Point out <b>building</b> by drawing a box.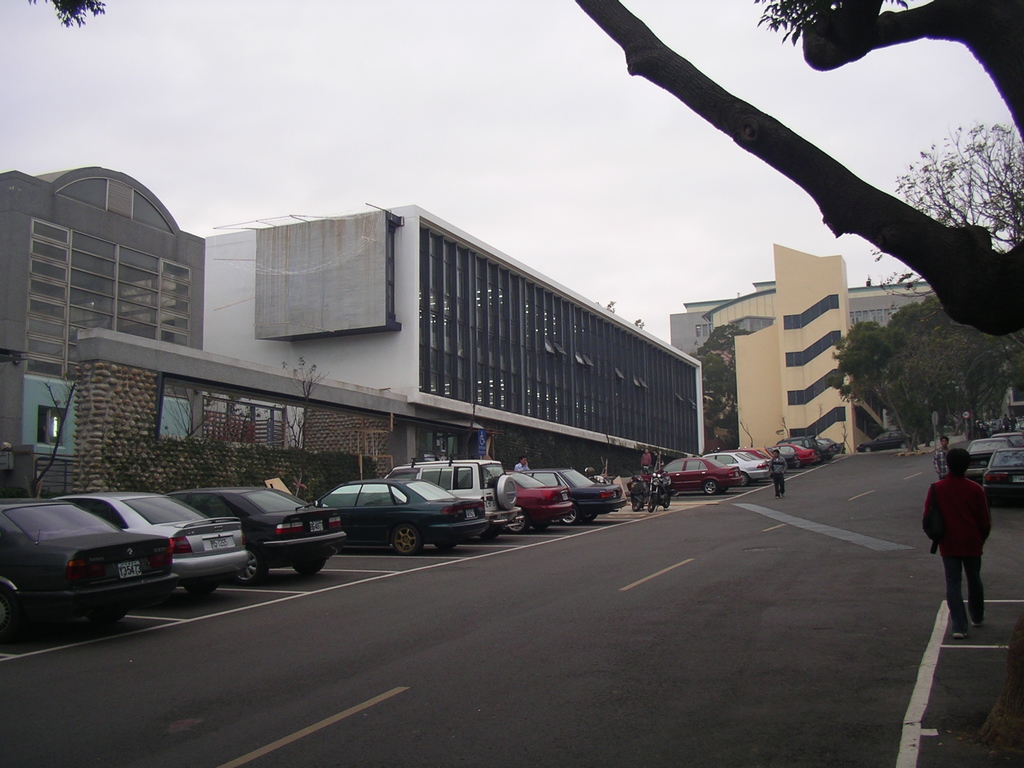
{"left": 205, "top": 204, "right": 703, "bottom": 479}.
